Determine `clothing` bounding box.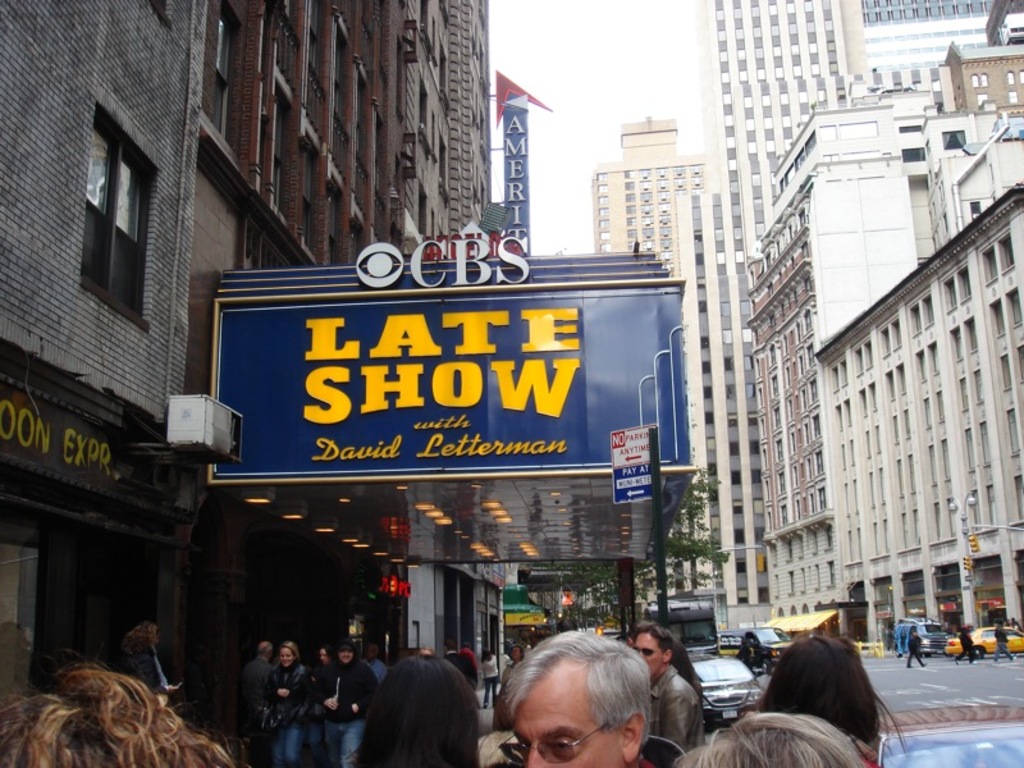
Determined: box(991, 644, 1016, 663).
